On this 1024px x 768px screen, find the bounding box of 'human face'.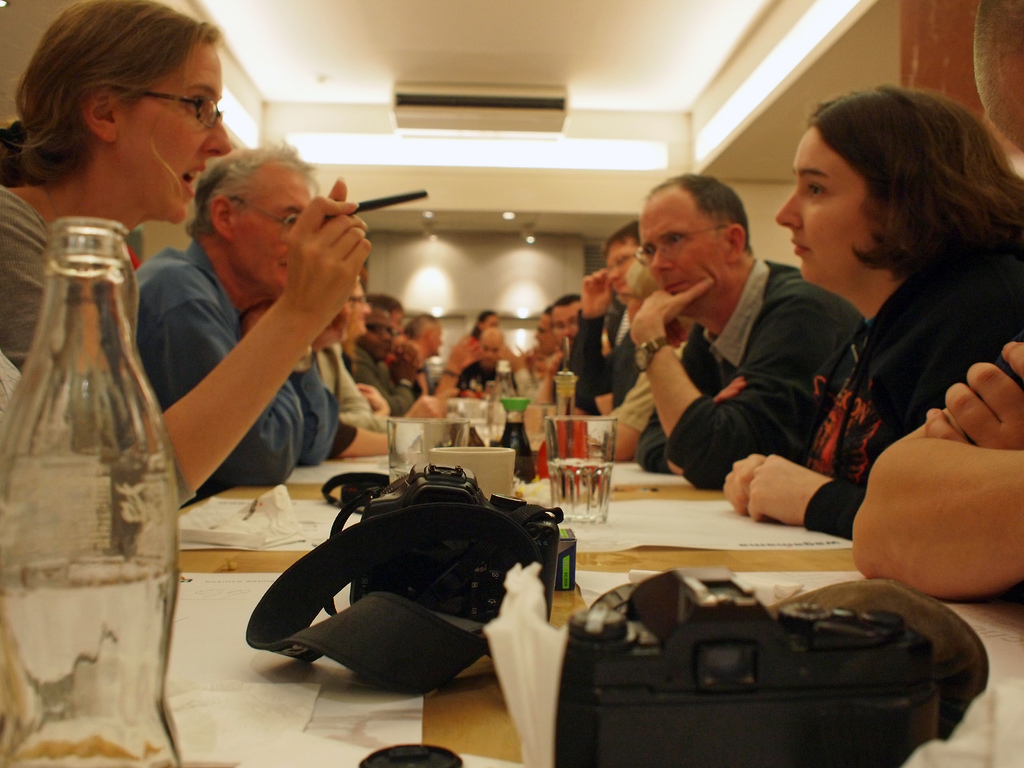
Bounding box: (x1=534, y1=313, x2=554, y2=356).
